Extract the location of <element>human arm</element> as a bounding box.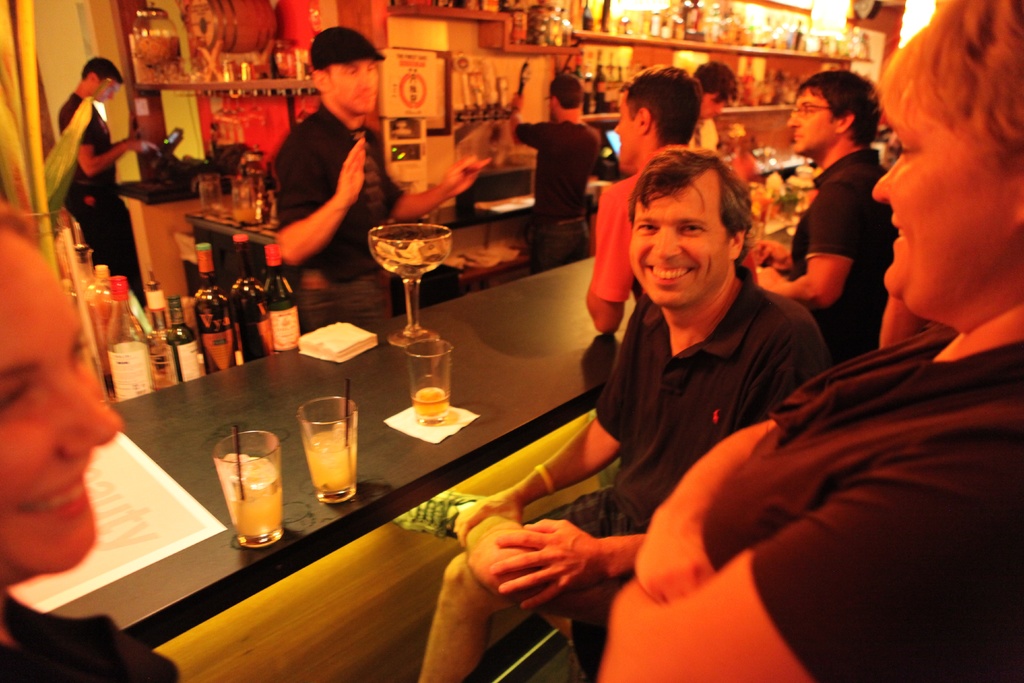
box=[79, 102, 163, 178].
